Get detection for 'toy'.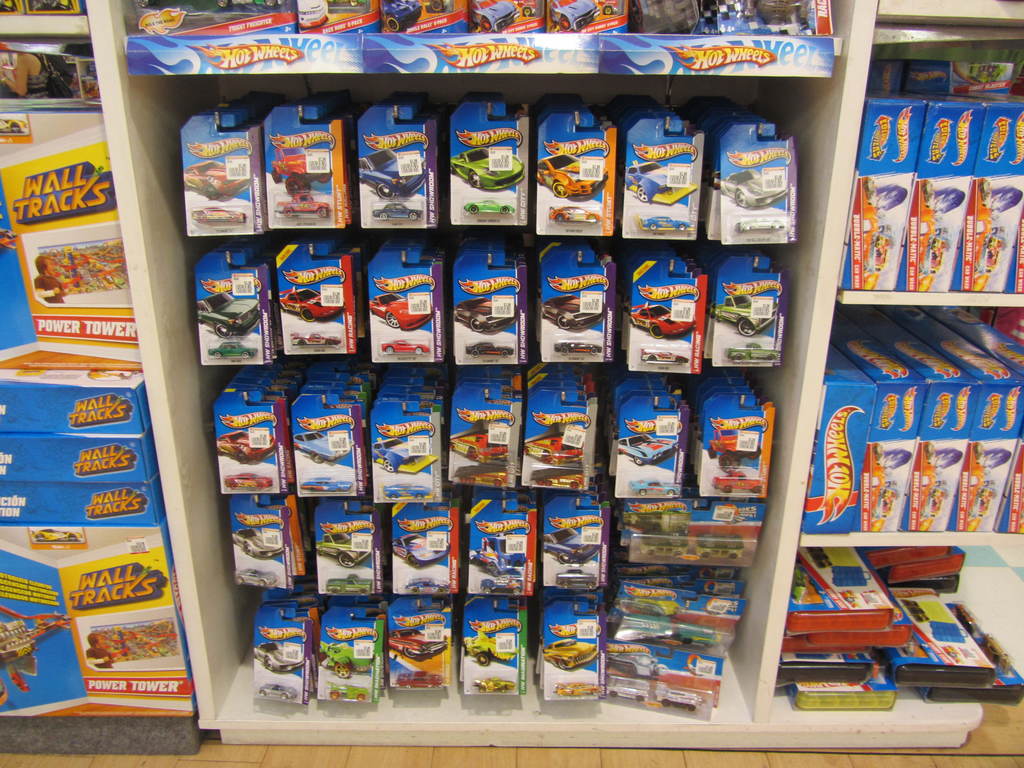
Detection: (x1=276, y1=285, x2=346, y2=317).
